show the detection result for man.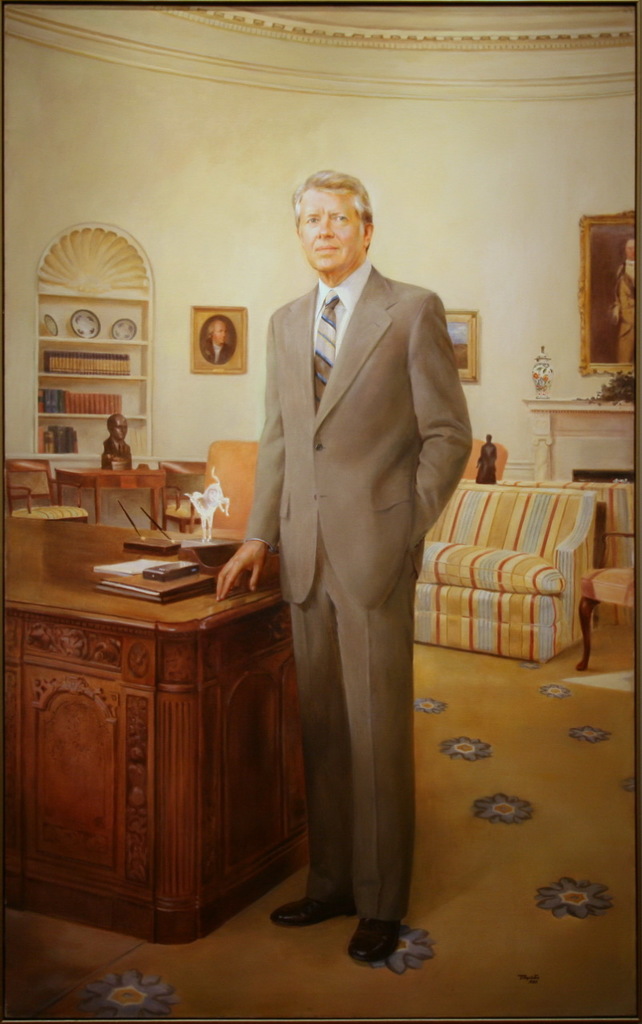
606, 239, 641, 359.
